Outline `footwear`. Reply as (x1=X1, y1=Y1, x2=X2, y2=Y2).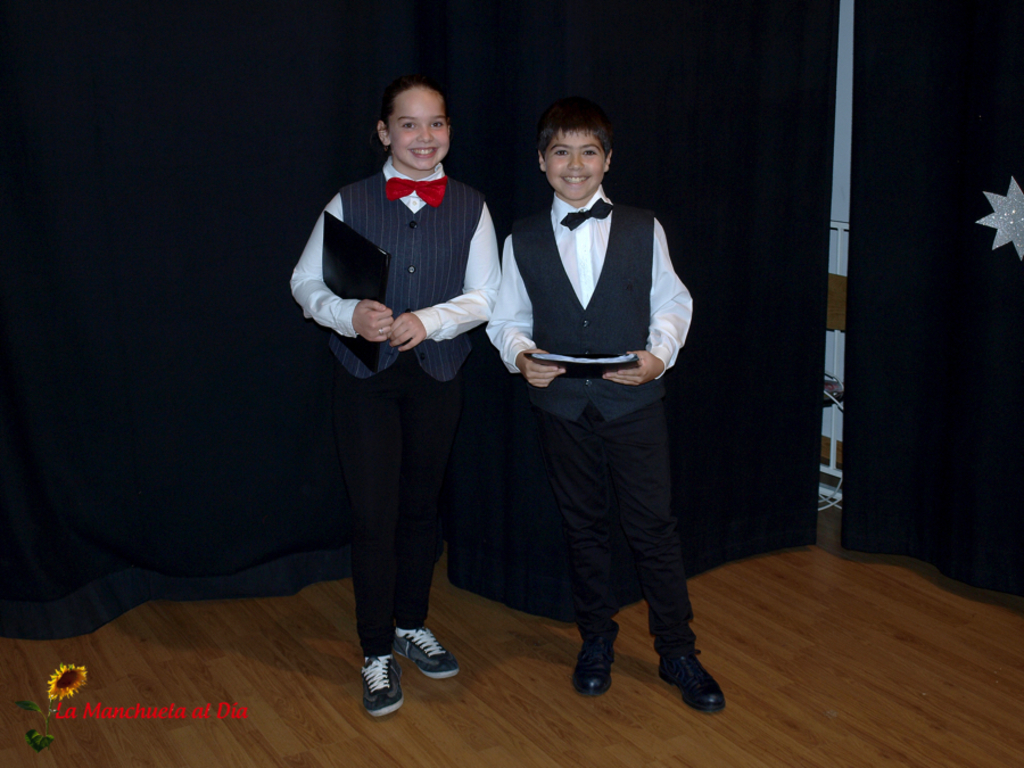
(x1=650, y1=621, x2=720, y2=719).
